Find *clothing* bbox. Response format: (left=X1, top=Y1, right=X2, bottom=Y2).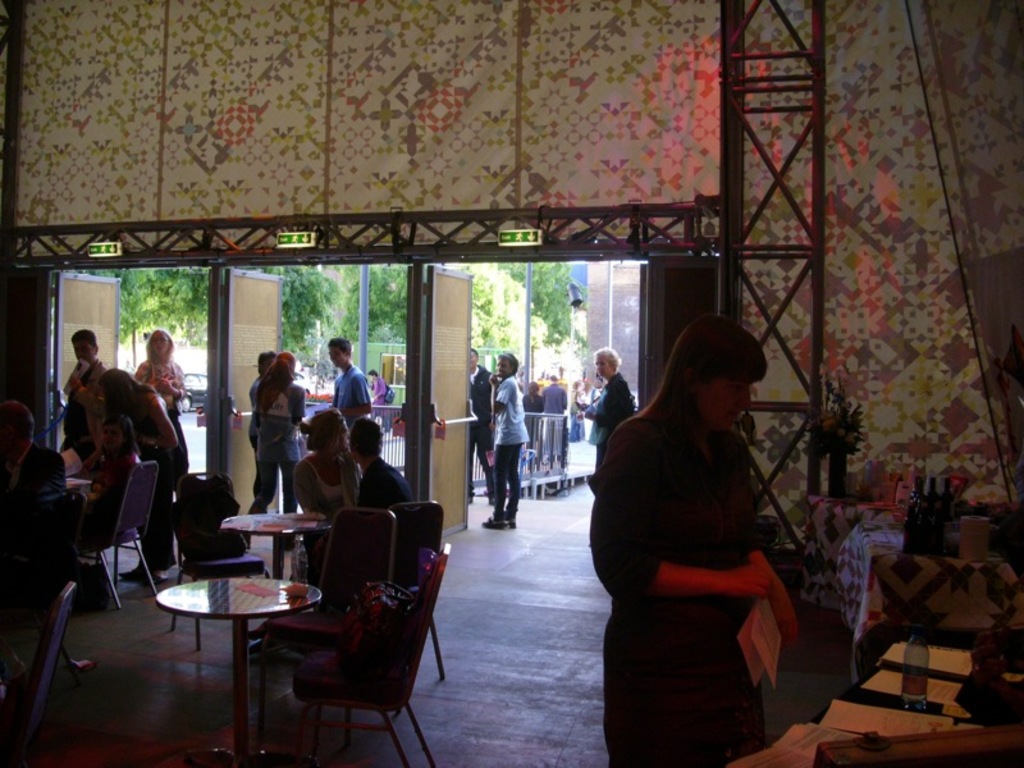
(left=485, top=389, right=530, bottom=507).
